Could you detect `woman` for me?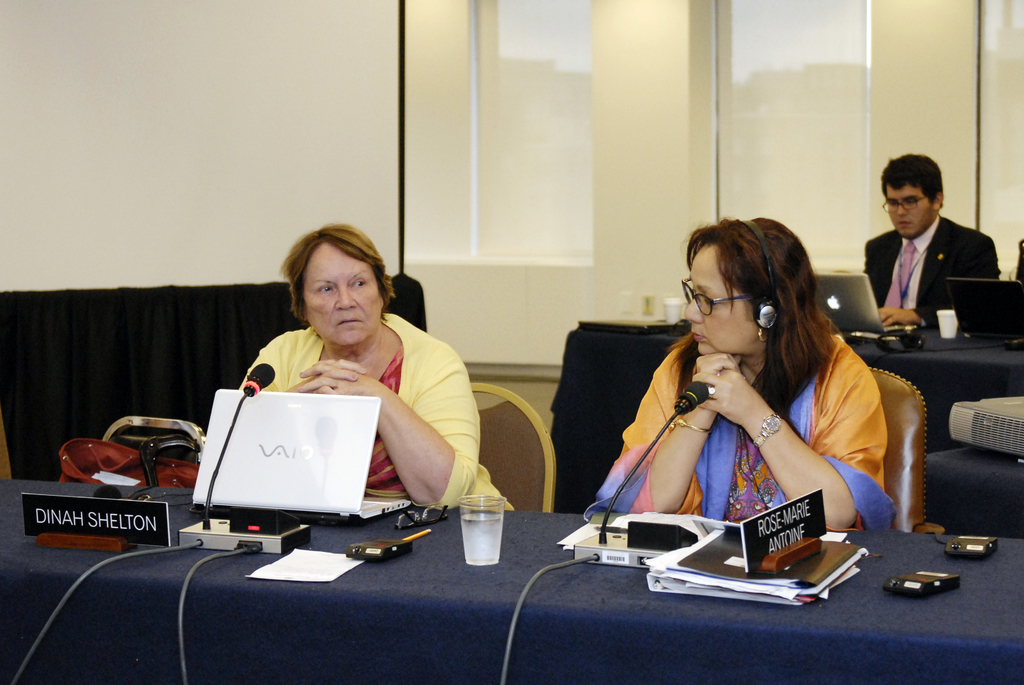
Detection result: bbox=(200, 221, 480, 558).
